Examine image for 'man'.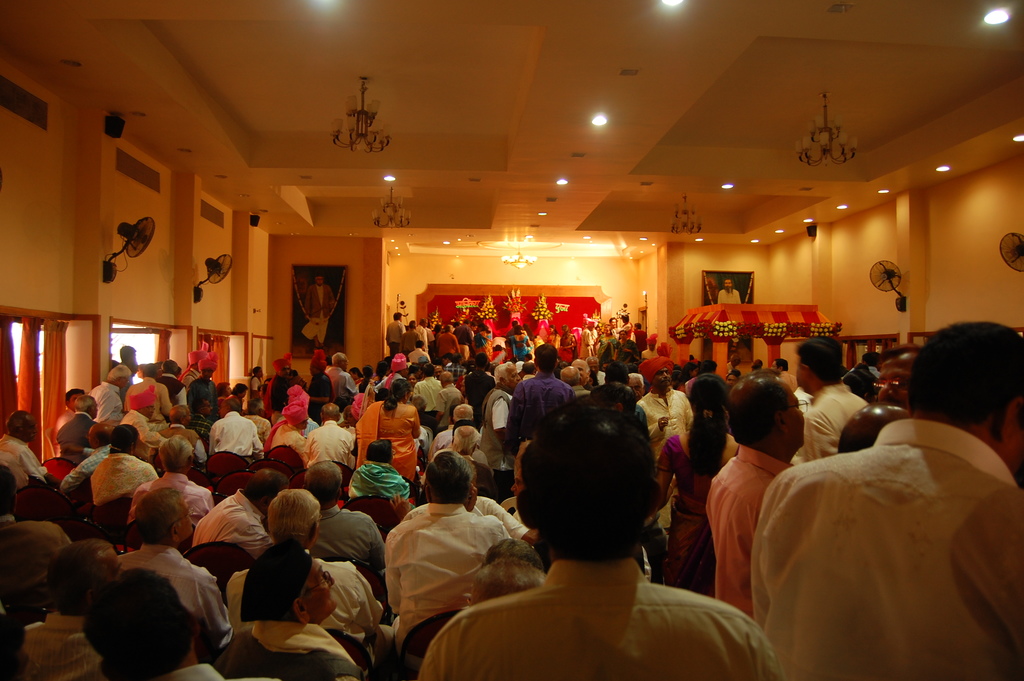
Examination result: x1=305 y1=405 x2=353 y2=466.
